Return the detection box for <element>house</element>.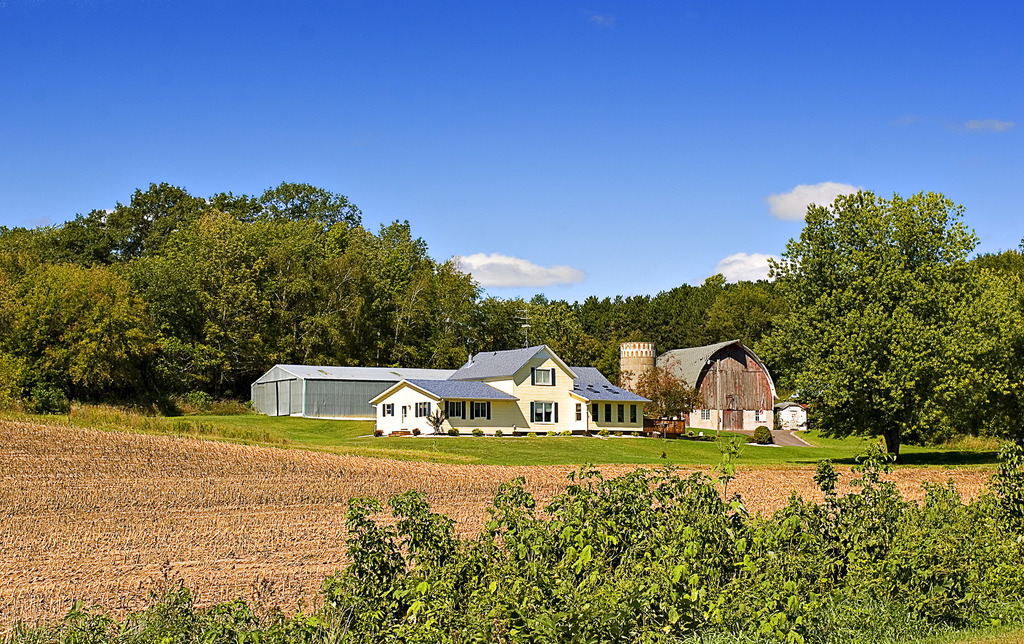
locate(640, 332, 787, 447).
